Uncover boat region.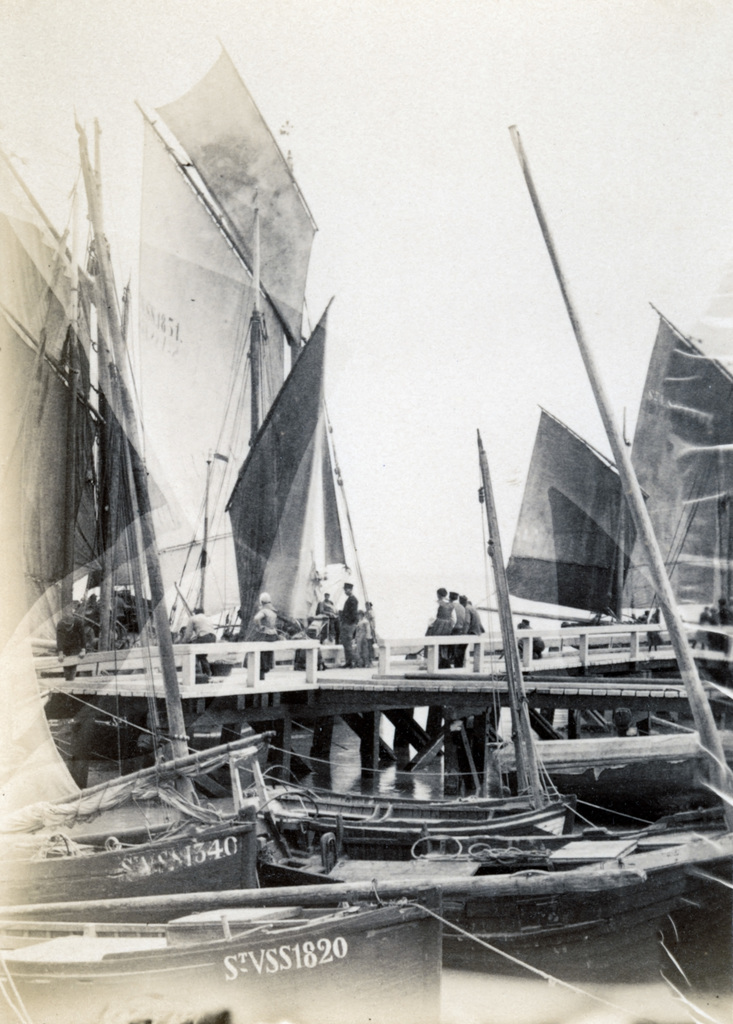
Uncovered: 0/902/440/1023.
